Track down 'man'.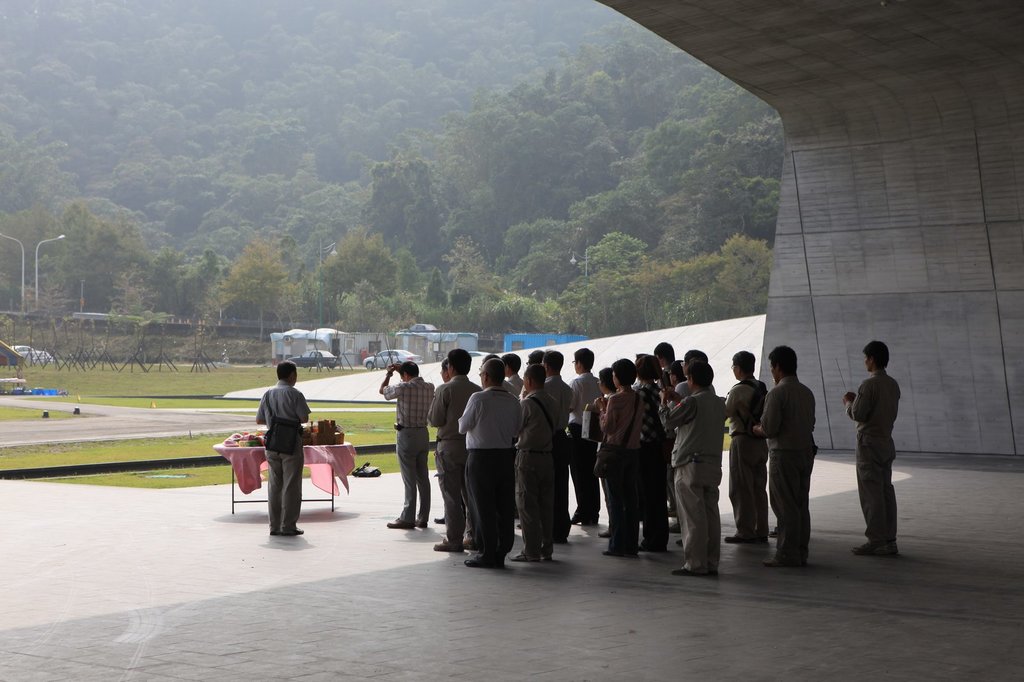
Tracked to (x1=659, y1=360, x2=726, y2=578).
